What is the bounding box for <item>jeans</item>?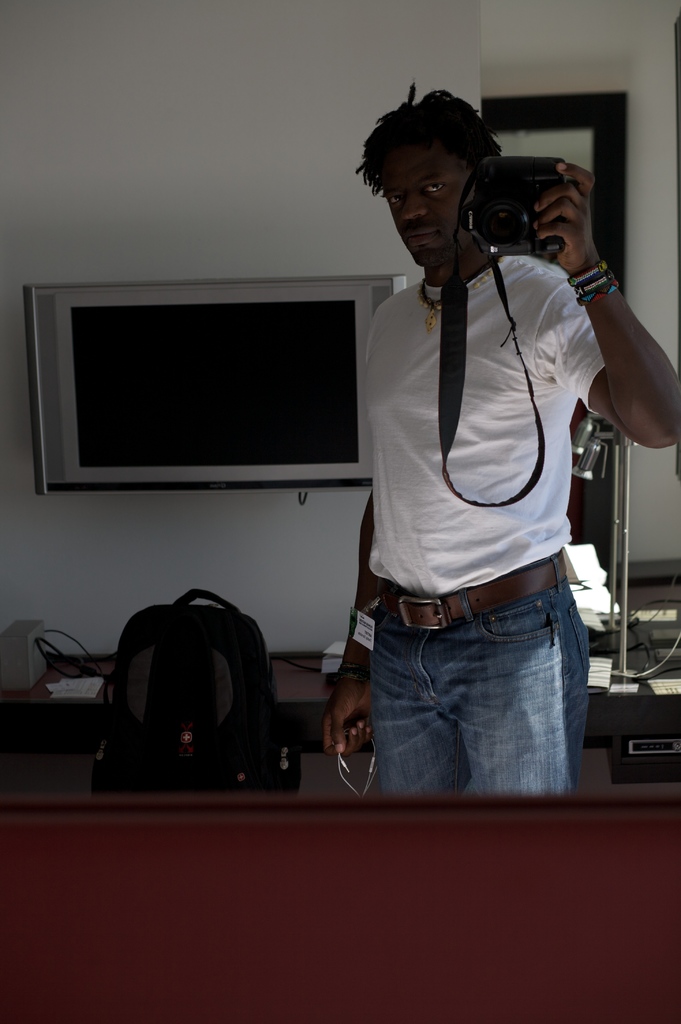
bbox=[342, 572, 592, 816].
